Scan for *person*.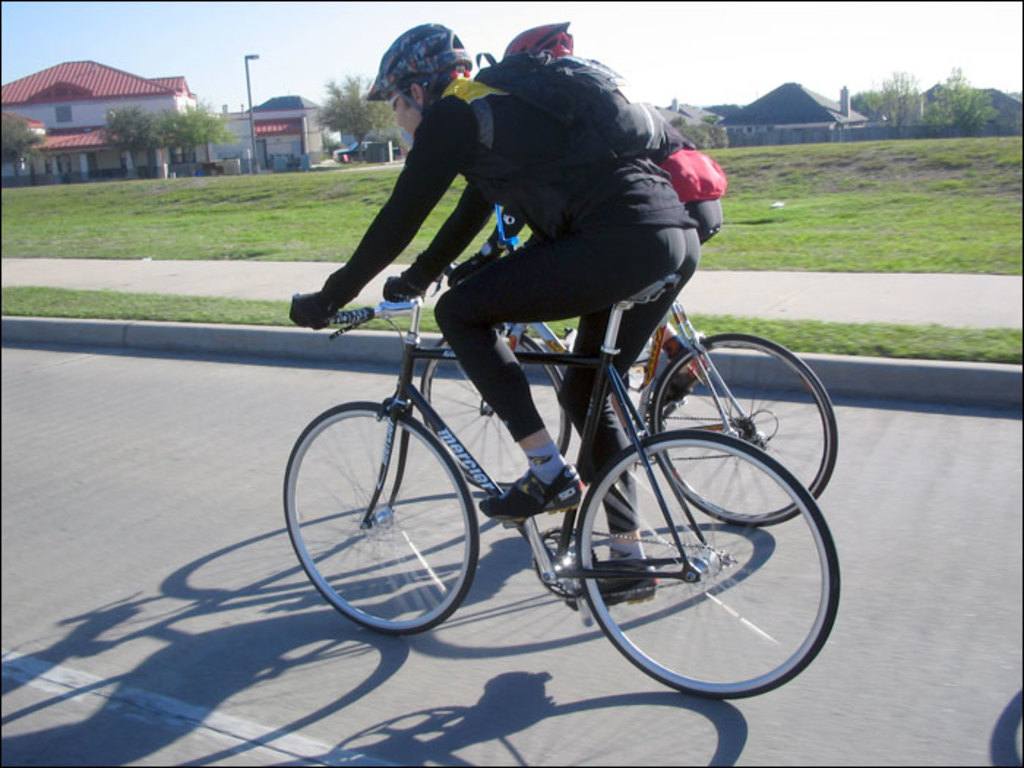
Scan result: 287,20,702,610.
